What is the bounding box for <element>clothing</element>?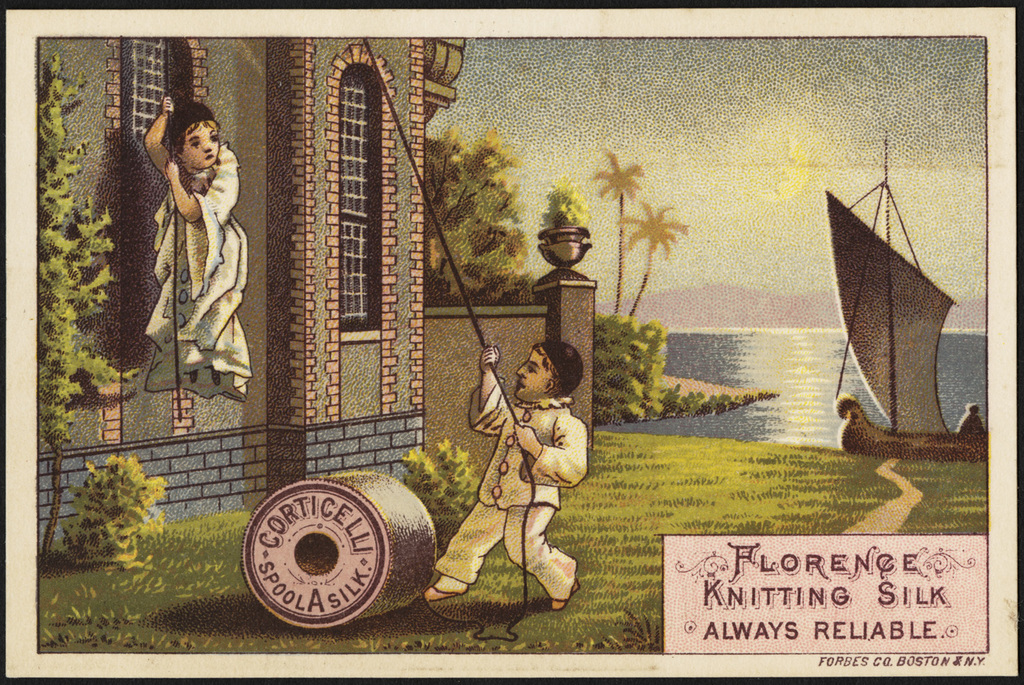
{"x1": 433, "y1": 385, "x2": 588, "y2": 602}.
